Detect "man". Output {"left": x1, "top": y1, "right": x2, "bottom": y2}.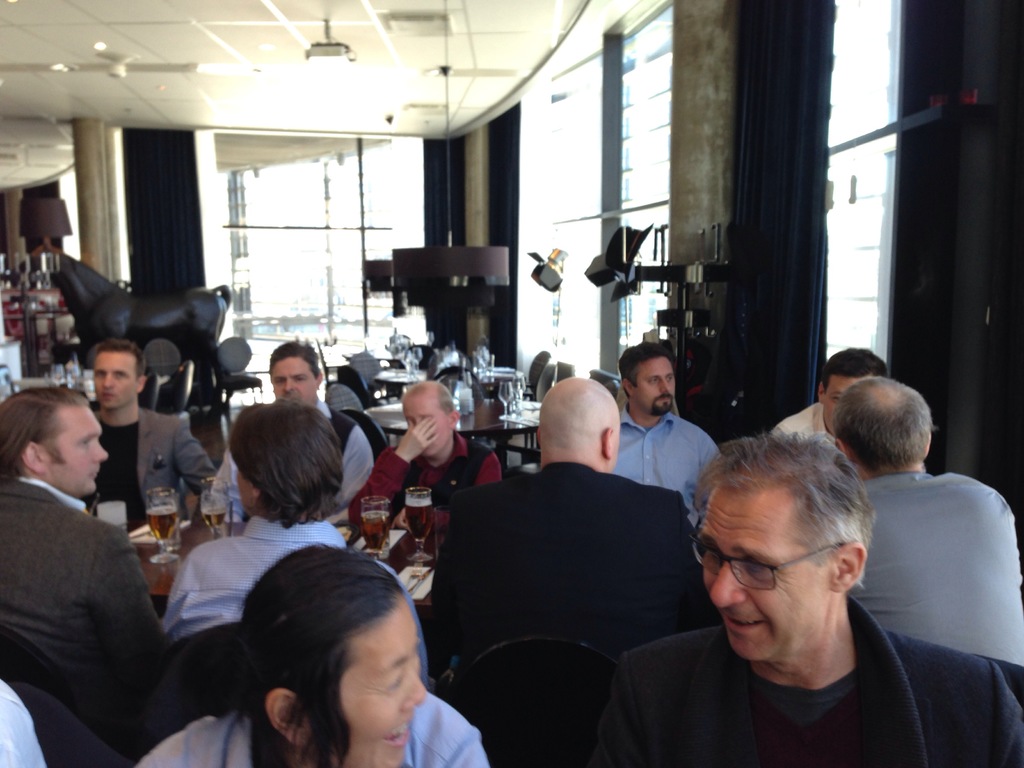
{"left": 162, "top": 399, "right": 428, "bottom": 685}.
